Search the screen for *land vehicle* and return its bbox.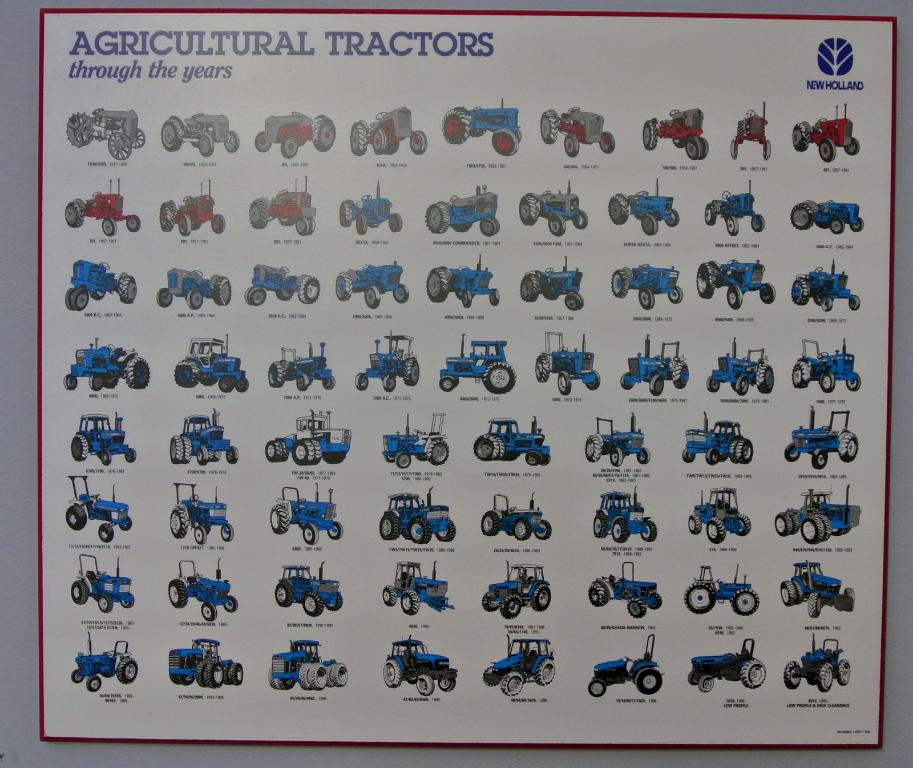
Found: locate(65, 106, 144, 161).
